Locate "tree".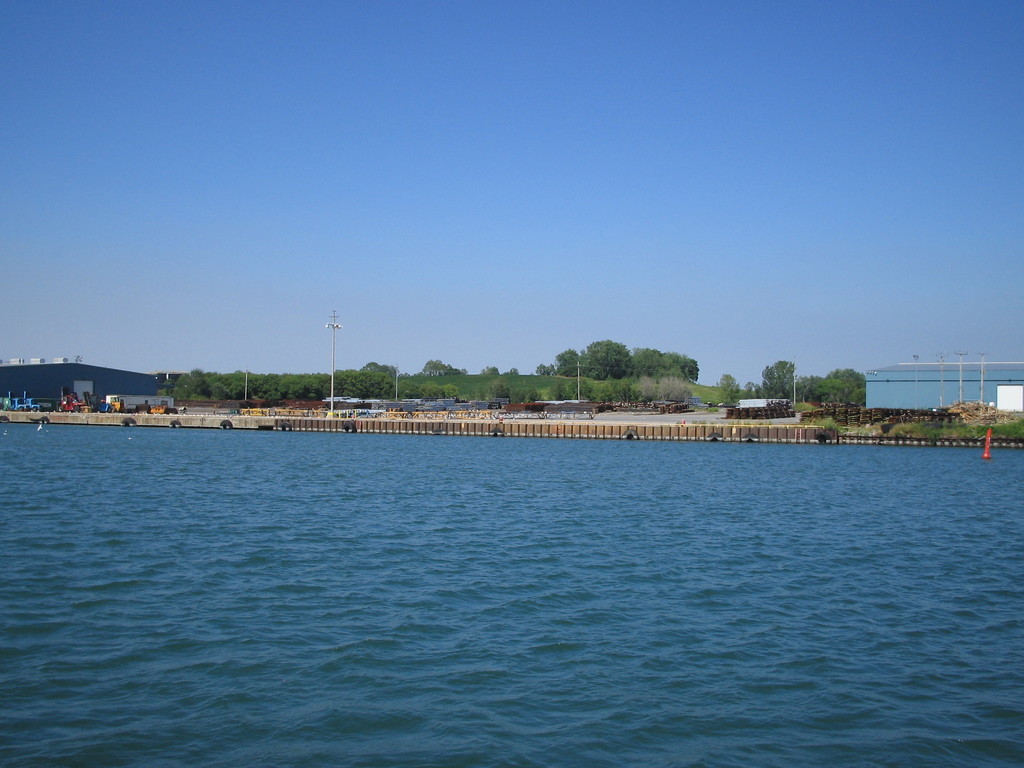
Bounding box: {"x1": 718, "y1": 372, "x2": 742, "y2": 404}.
